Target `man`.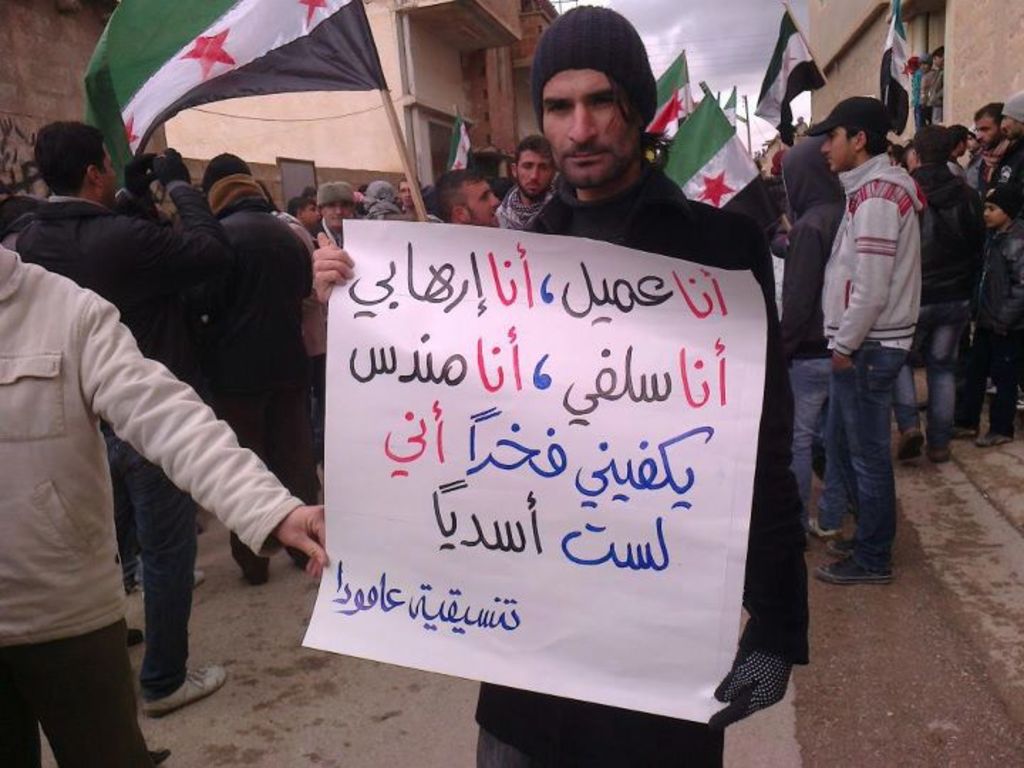
Target region: 804/90/919/582.
